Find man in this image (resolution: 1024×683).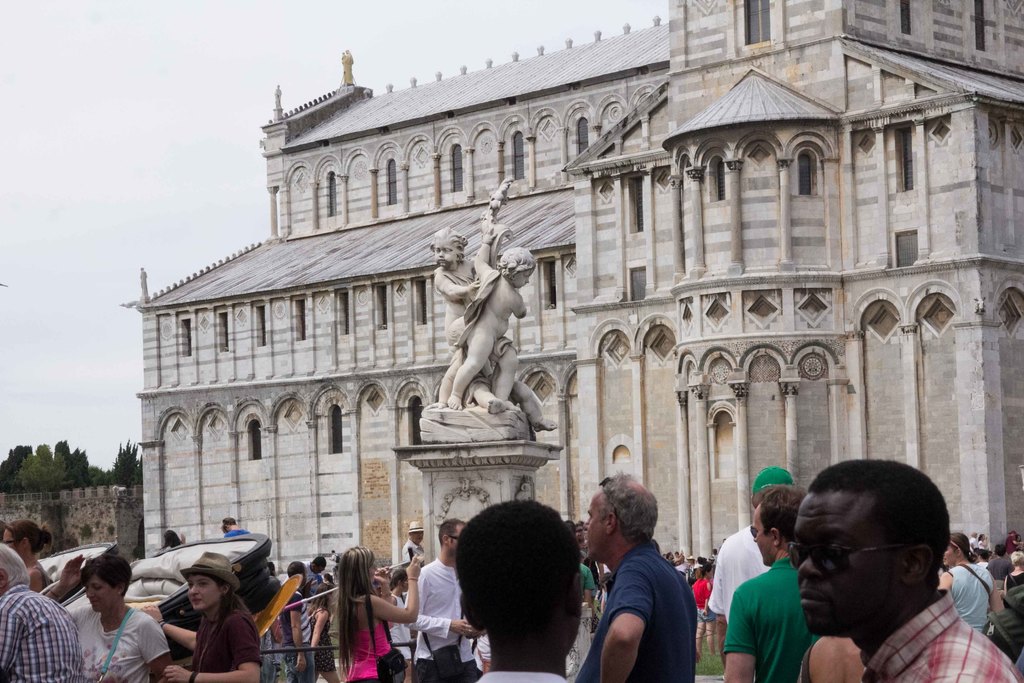
x1=454 y1=498 x2=584 y2=682.
